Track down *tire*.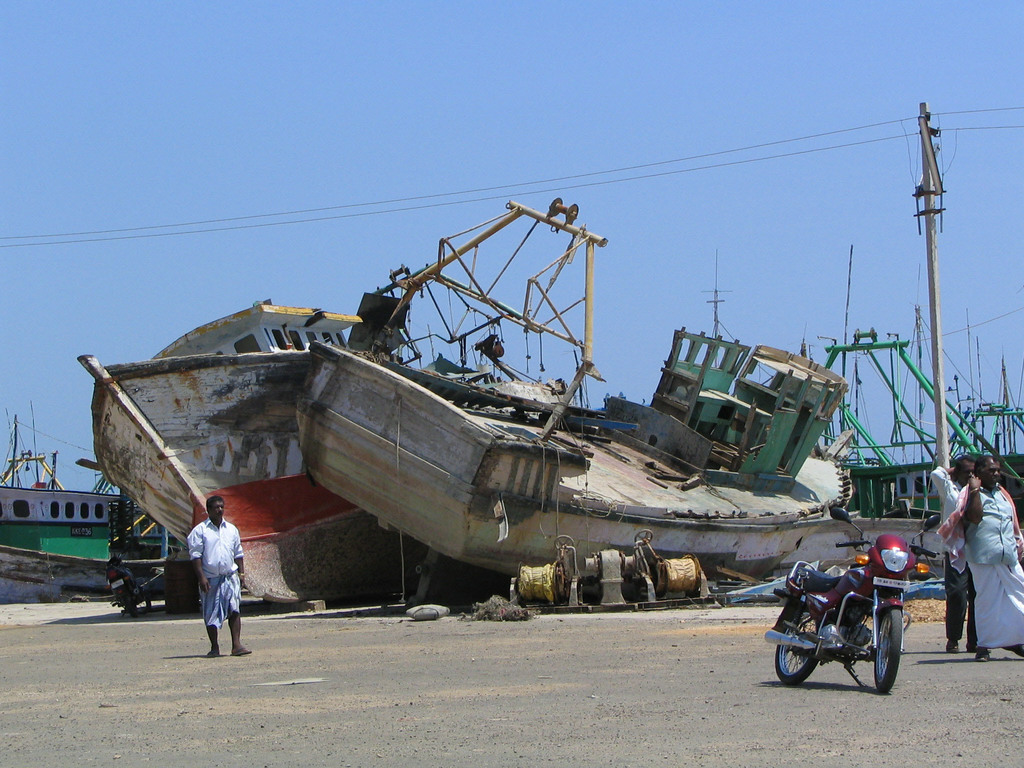
Tracked to (left=136, top=593, right=152, bottom=612).
